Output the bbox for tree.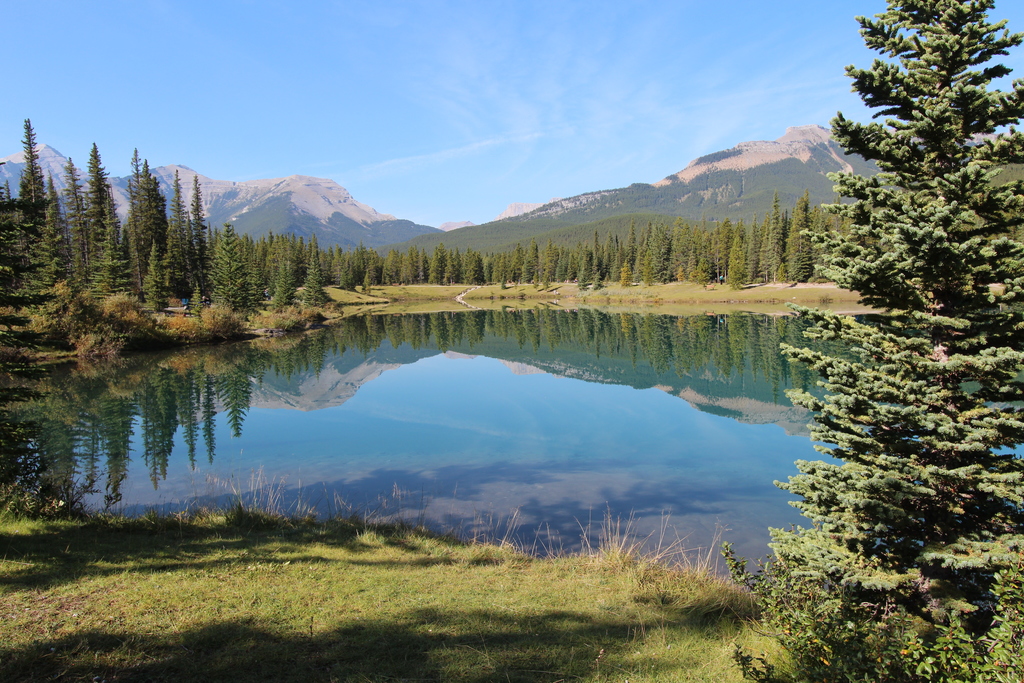
BBox(819, 1, 1020, 638).
